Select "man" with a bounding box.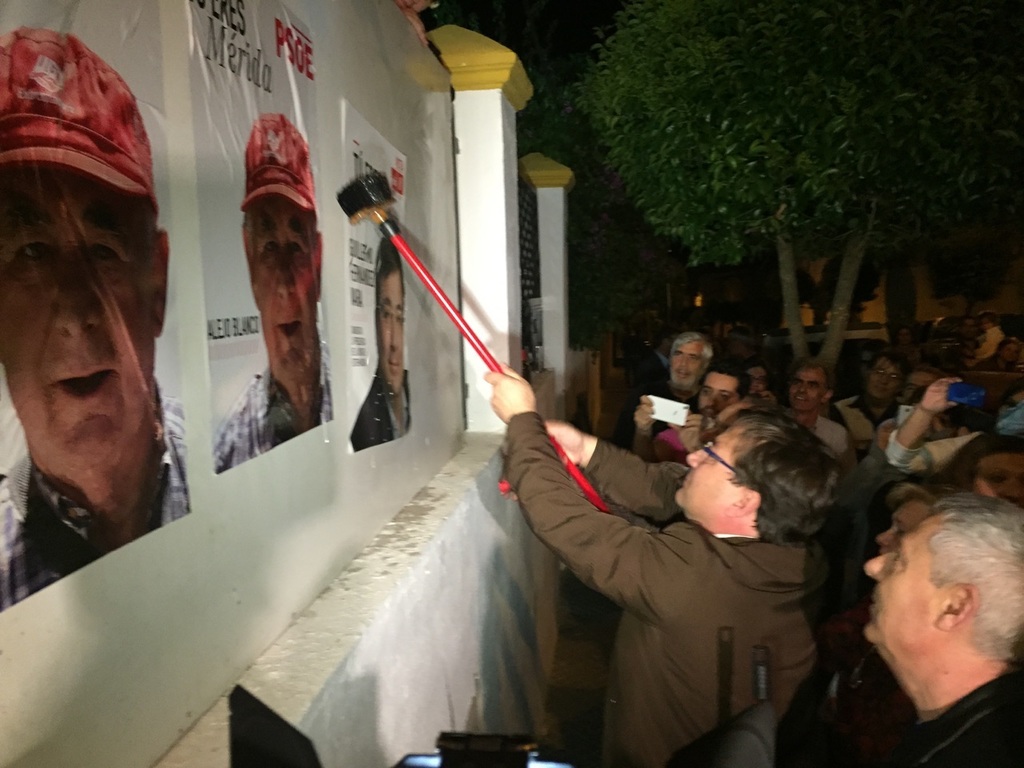
342,228,418,466.
